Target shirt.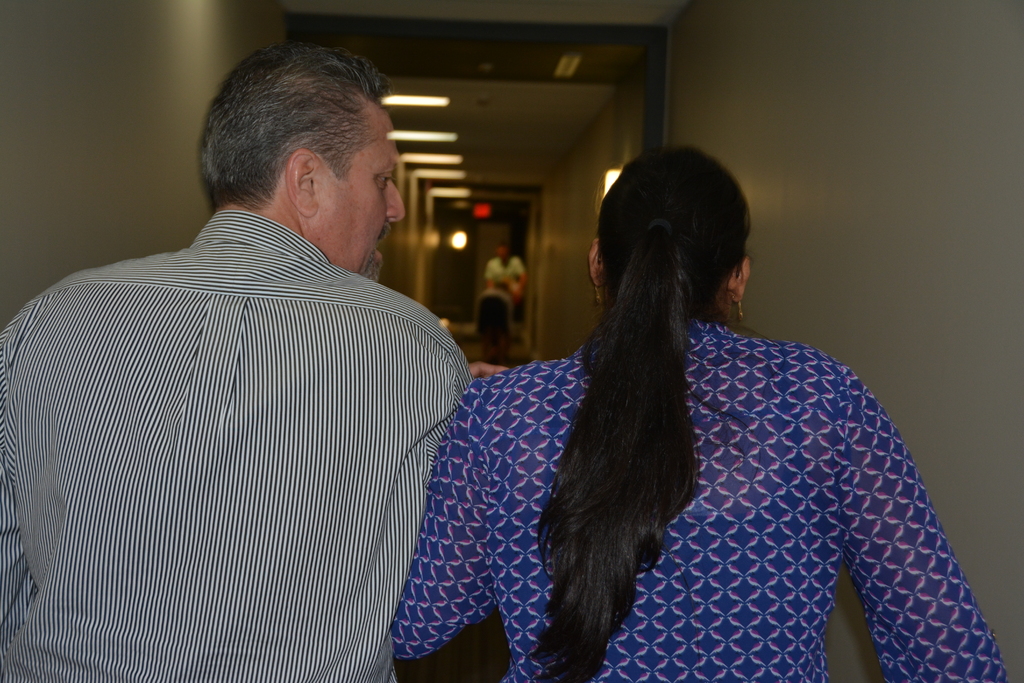
Target region: 389,319,1006,682.
